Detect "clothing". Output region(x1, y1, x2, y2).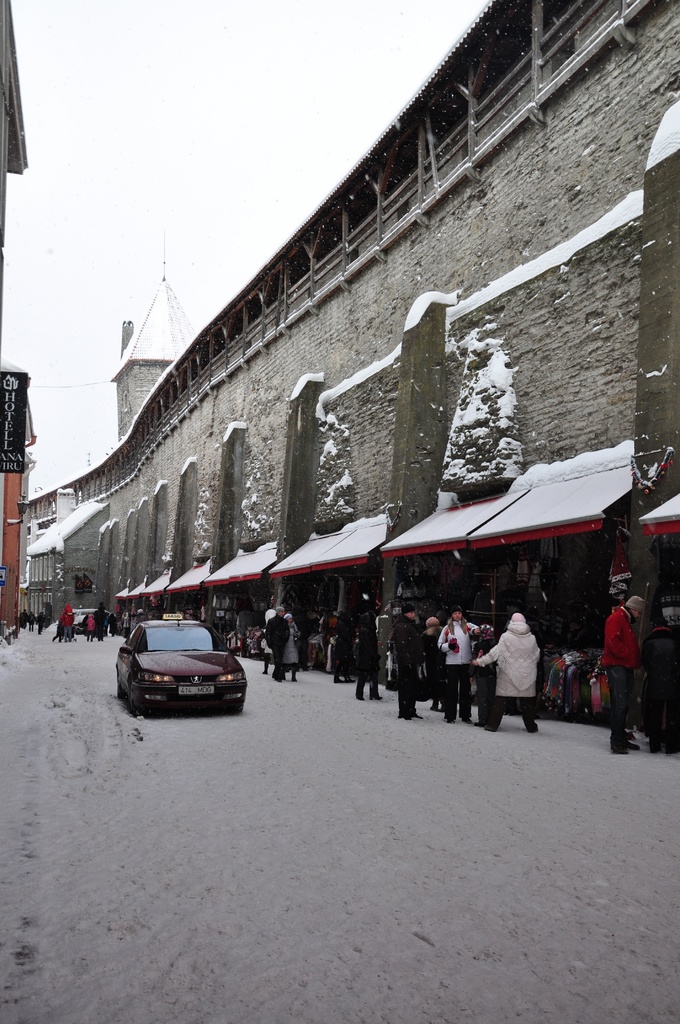
region(494, 612, 558, 732).
